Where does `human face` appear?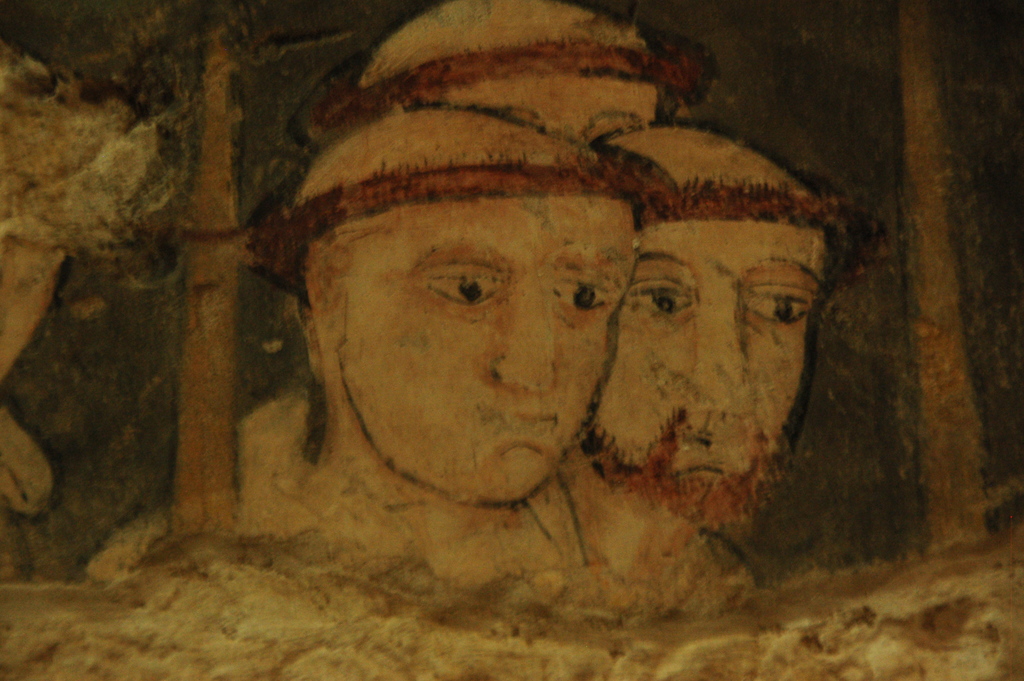
Appears at {"left": 440, "top": 70, "right": 663, "bottom": 147}.
